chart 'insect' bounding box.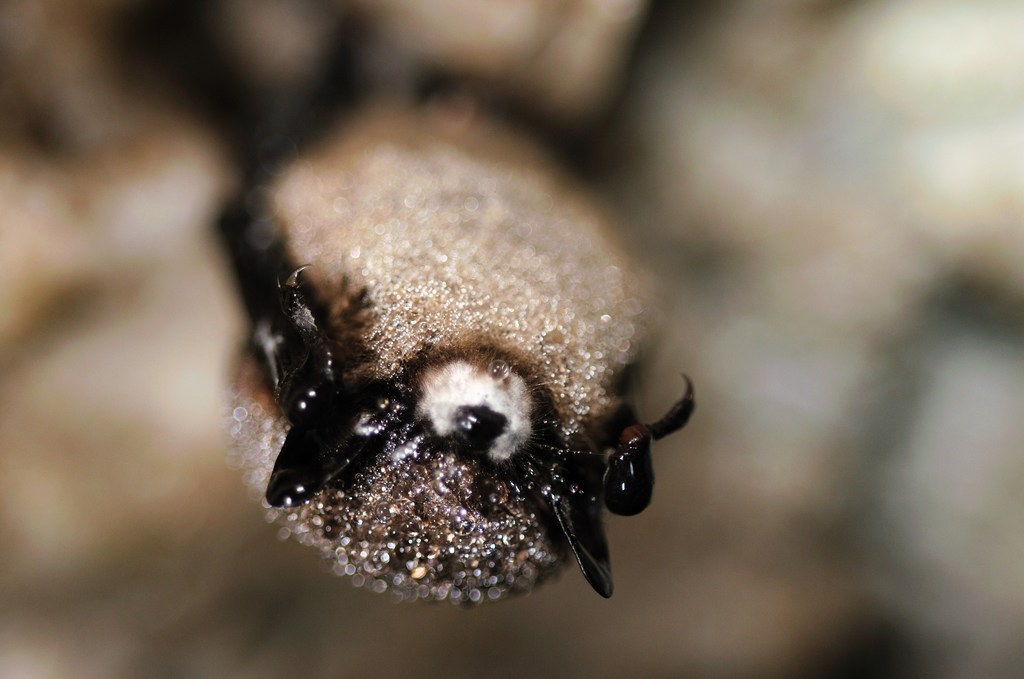
Charted: detection(212, 87, 694, 616).
